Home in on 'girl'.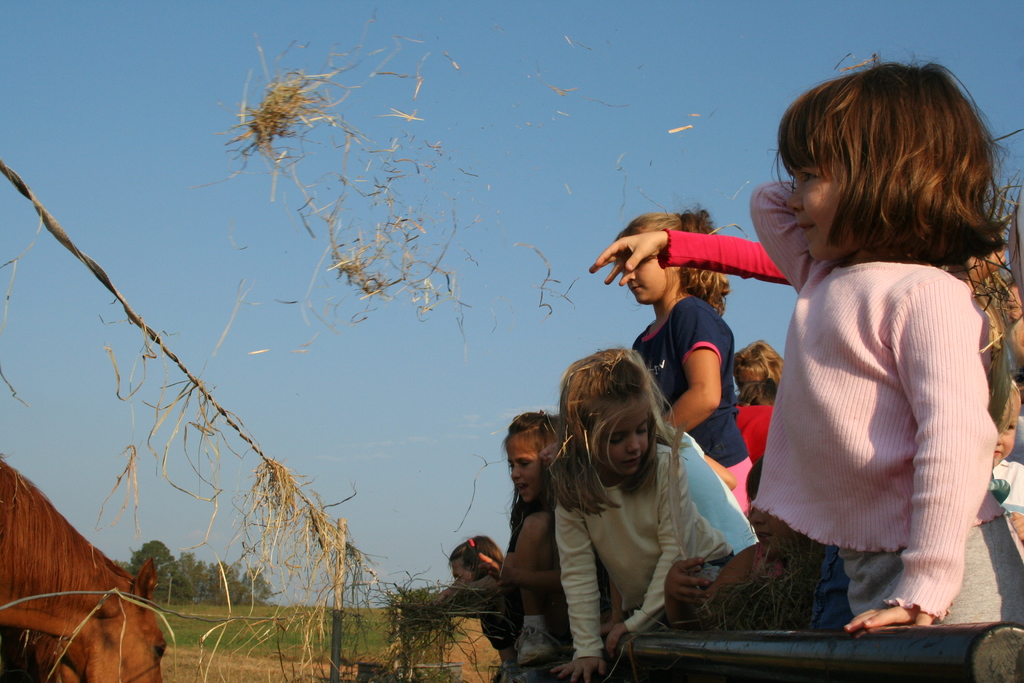
Homed in at pyautogui.locateOnScreen(445, 536, 496, 581).
